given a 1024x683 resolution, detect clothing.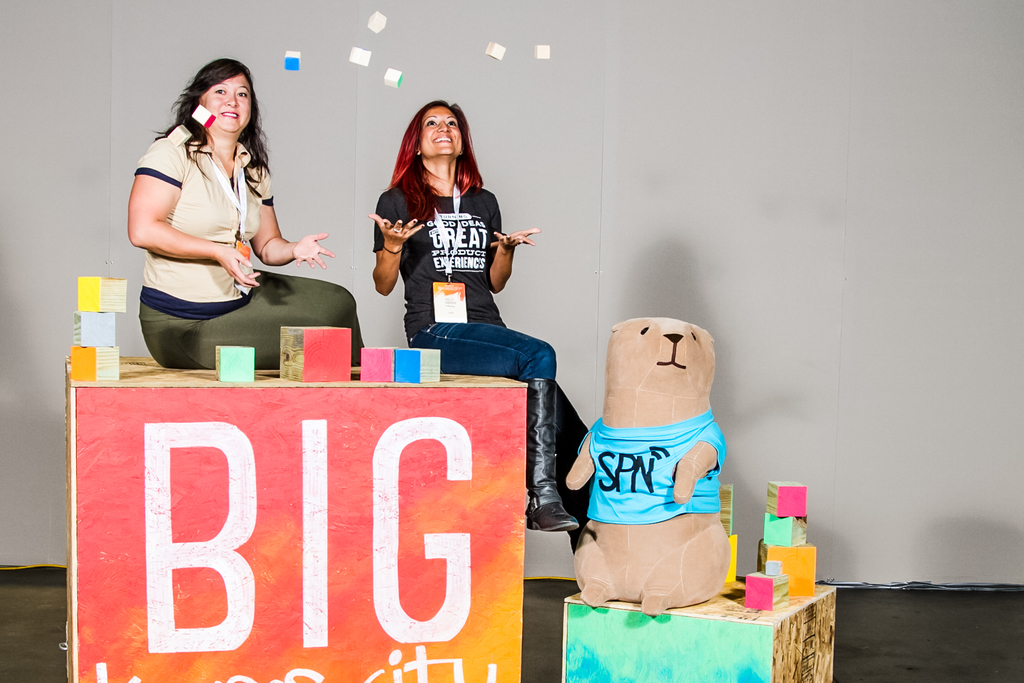
region(363, 144, 518, 333).
